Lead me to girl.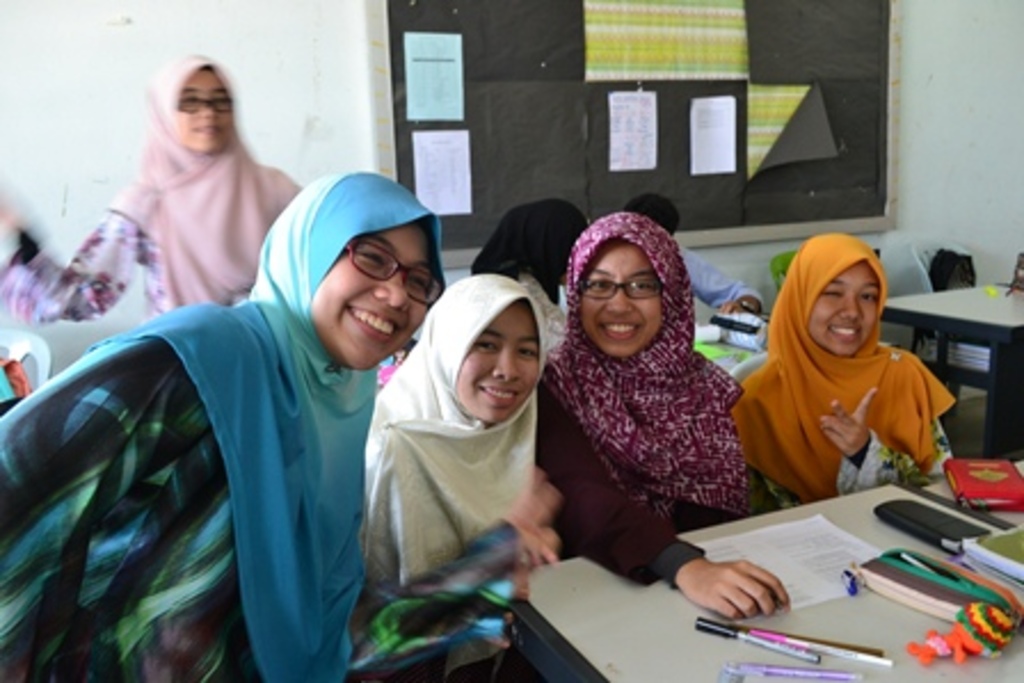
Lead to locate(530, 208, 791, 621).
